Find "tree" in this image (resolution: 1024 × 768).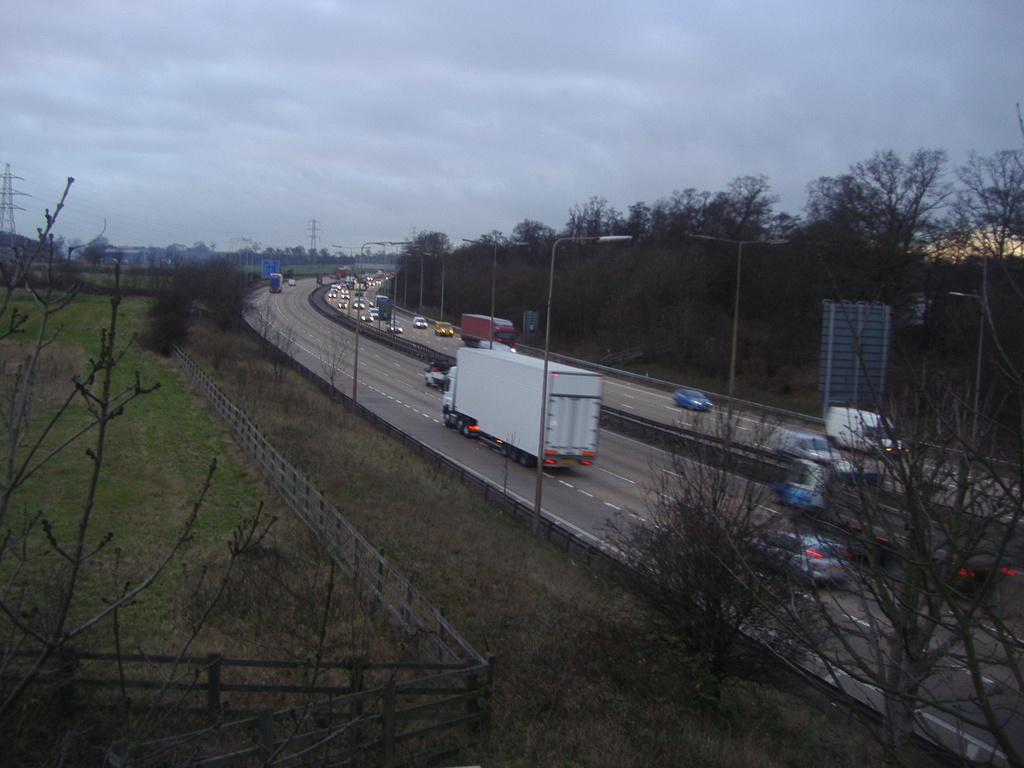
(left=0, top=172, right=435, bottom=767).
